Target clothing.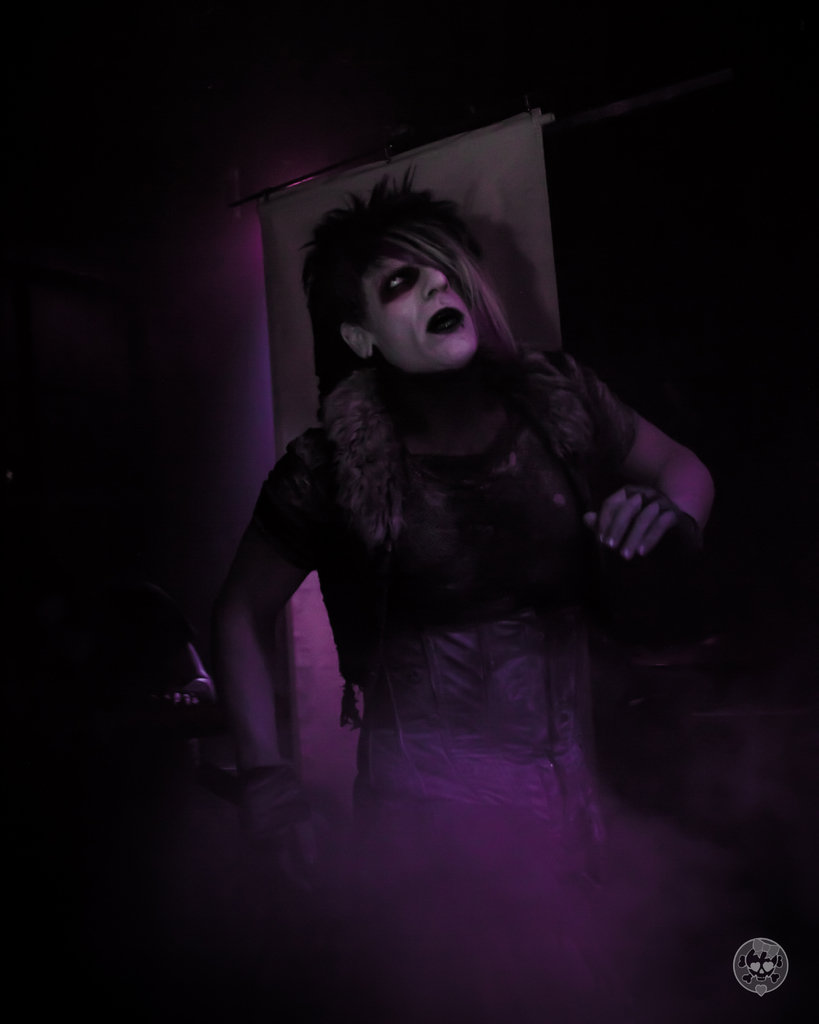
Target region: [left=215, top=348, right=638, bottom=962].
